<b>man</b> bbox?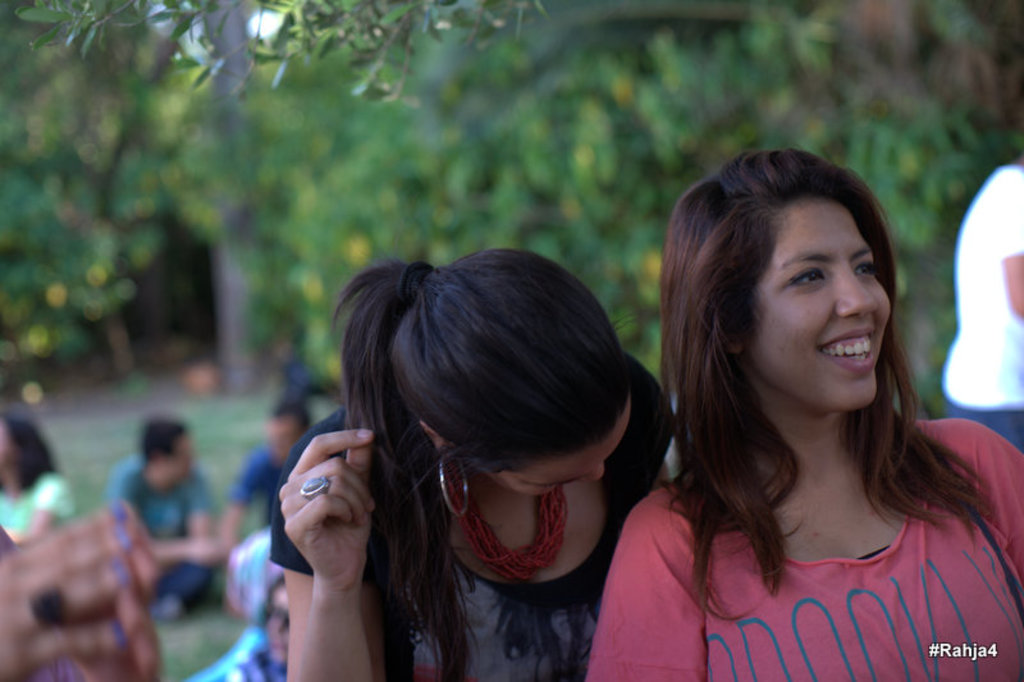
101,408,220,618
